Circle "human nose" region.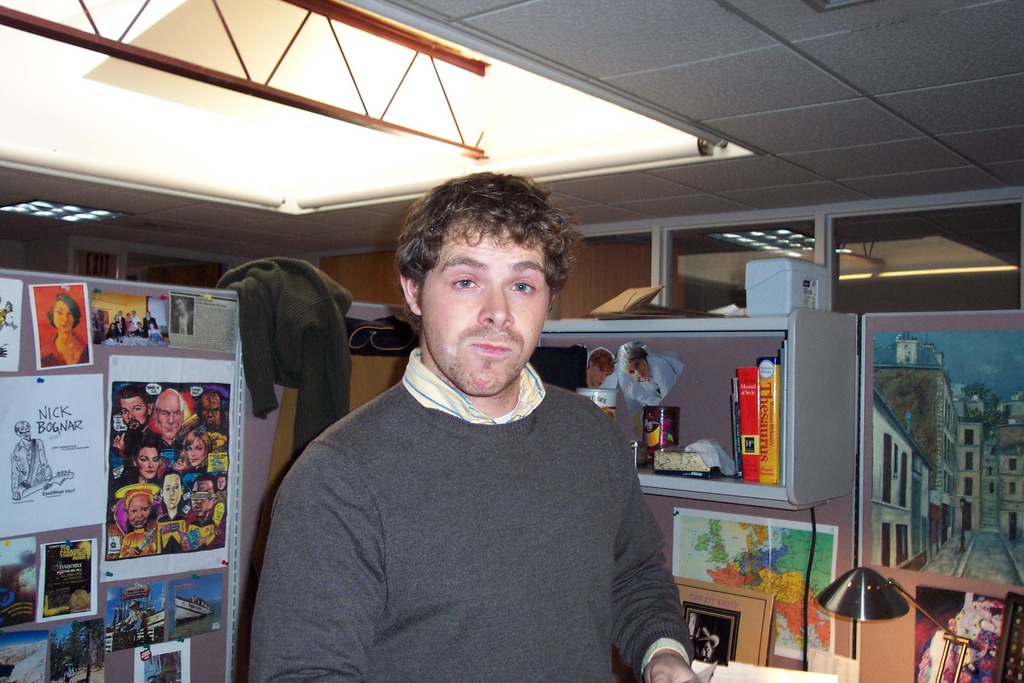
Region: (476, 279, 515, 331).
